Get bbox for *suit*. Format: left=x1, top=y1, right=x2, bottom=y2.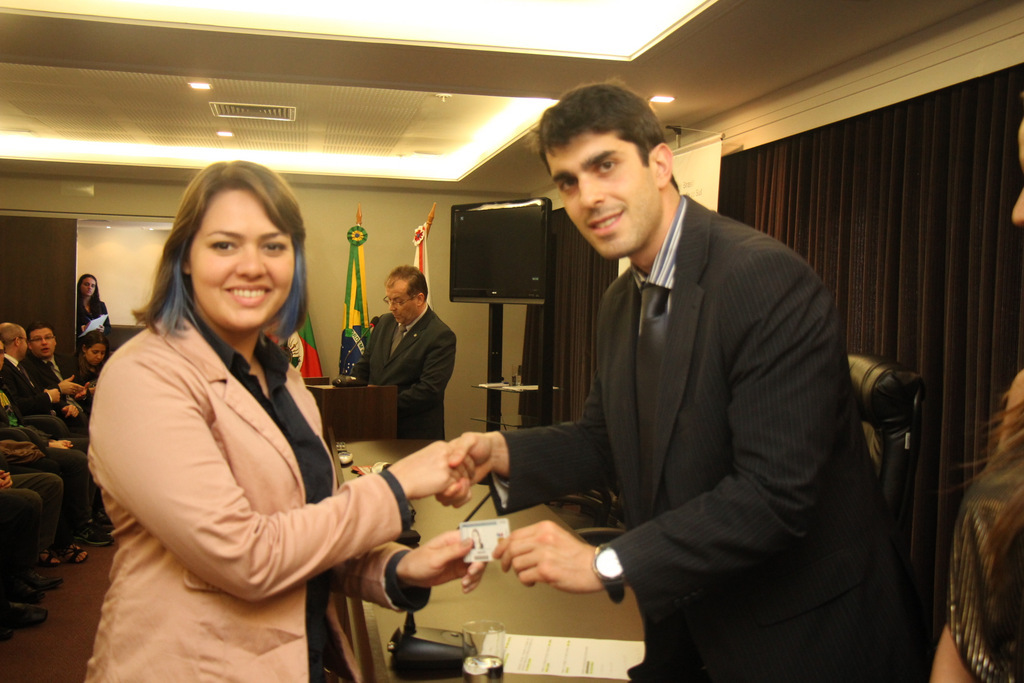
left=352, top=304, right=457, bottom=442.
